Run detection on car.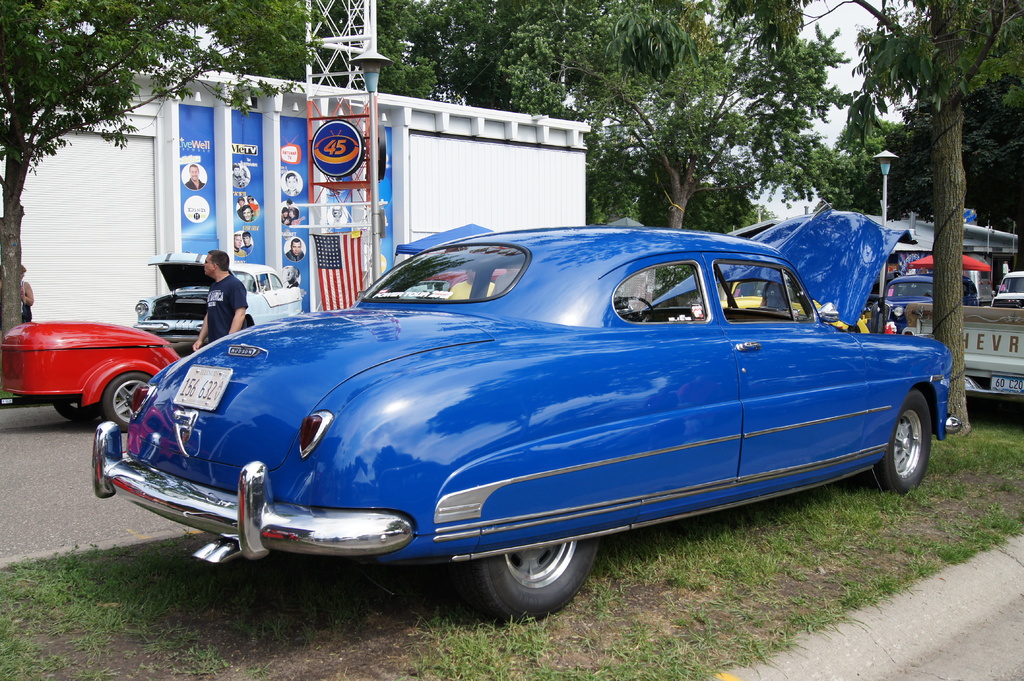
Result: 402 268 521 301.
